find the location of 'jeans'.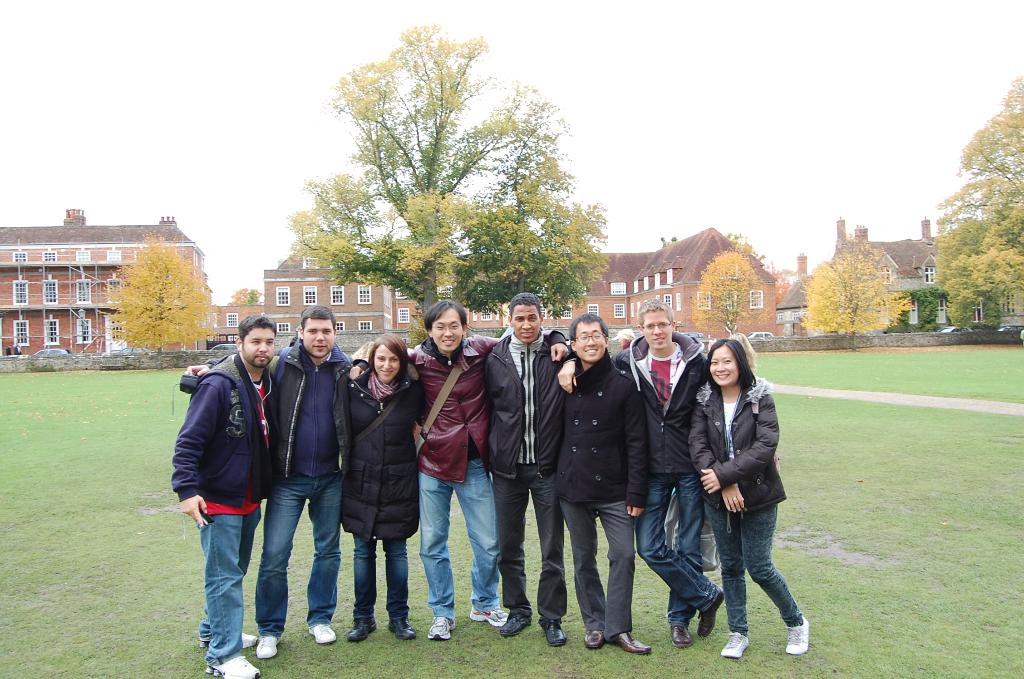
Location: region(353, 532, 410, 620).
